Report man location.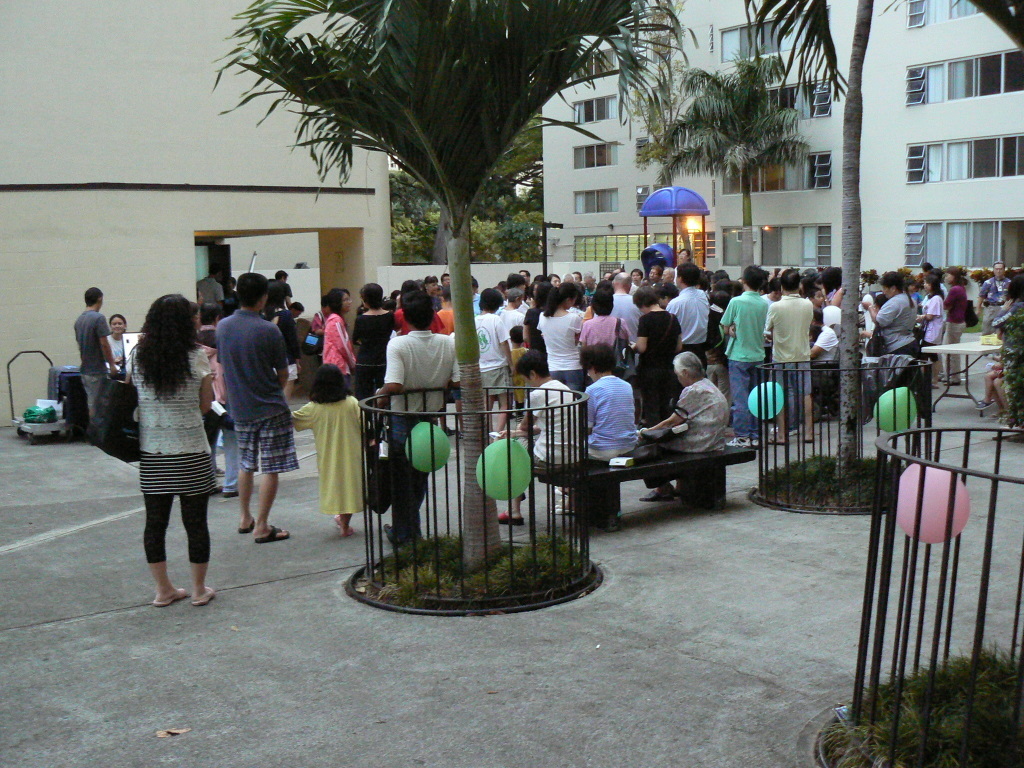
Report: rect(718, 263, 776, 448).
